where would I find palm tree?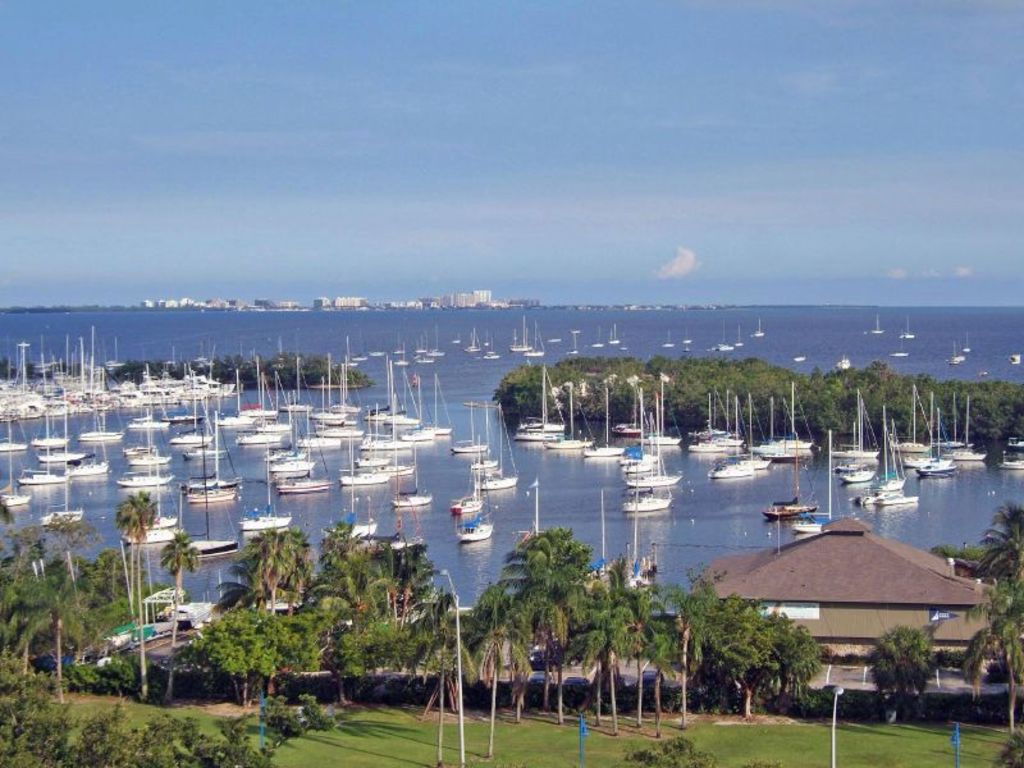
At left=237, top=525, right=307, bottom=635.
